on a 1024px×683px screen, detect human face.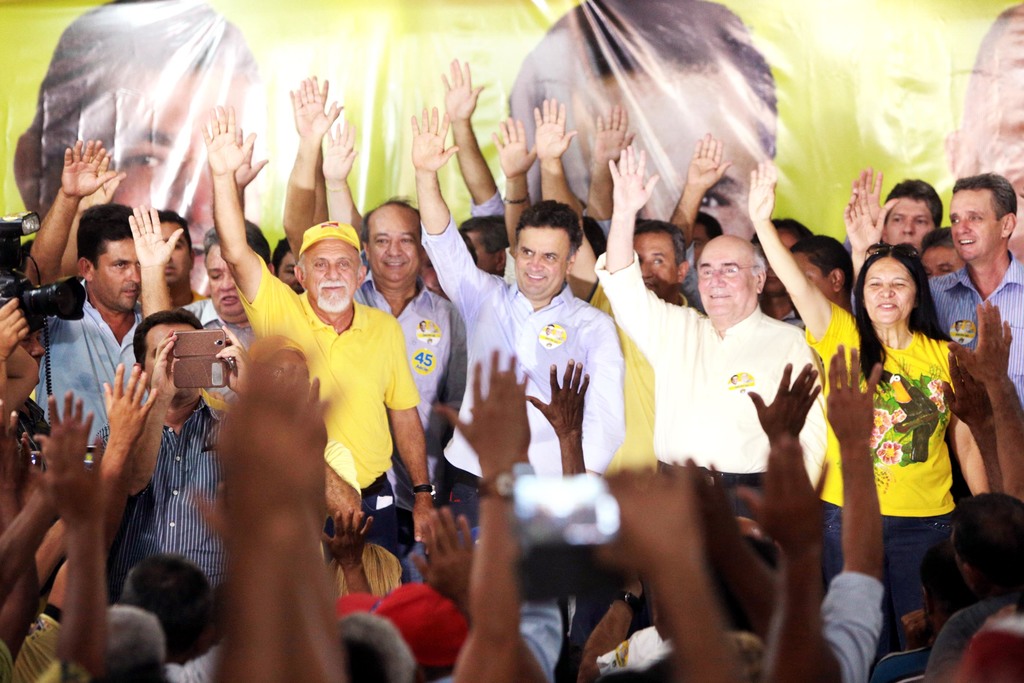
box(888, 197, 935, 248).
